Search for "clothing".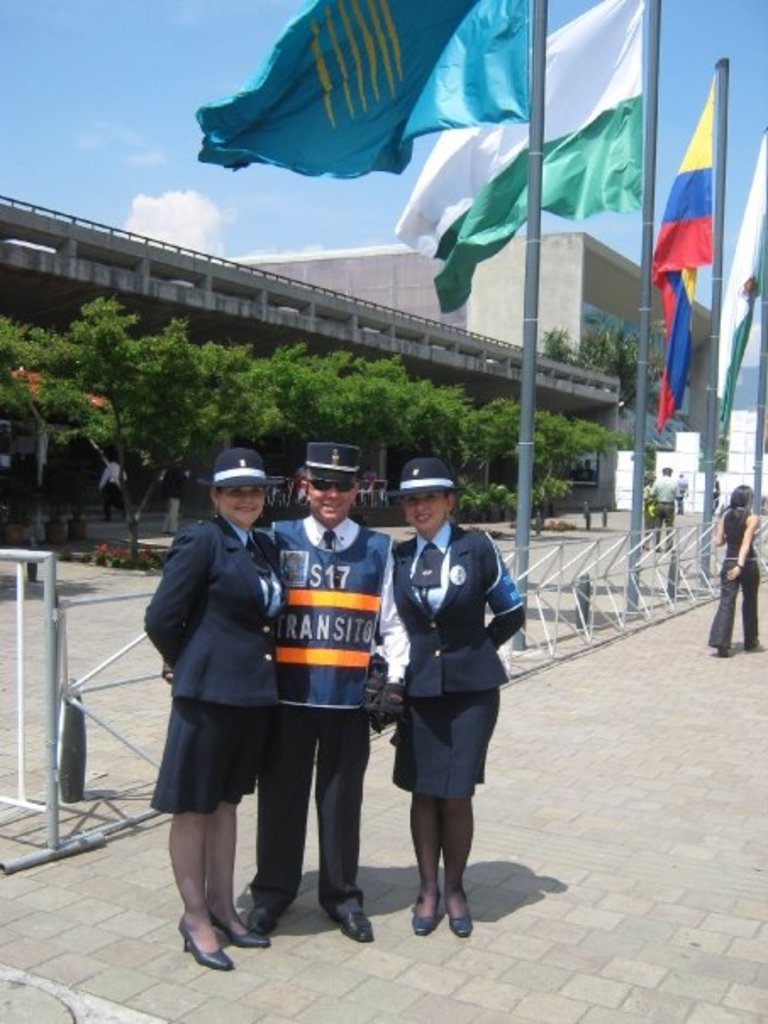
Found at (649,478,678,544).
